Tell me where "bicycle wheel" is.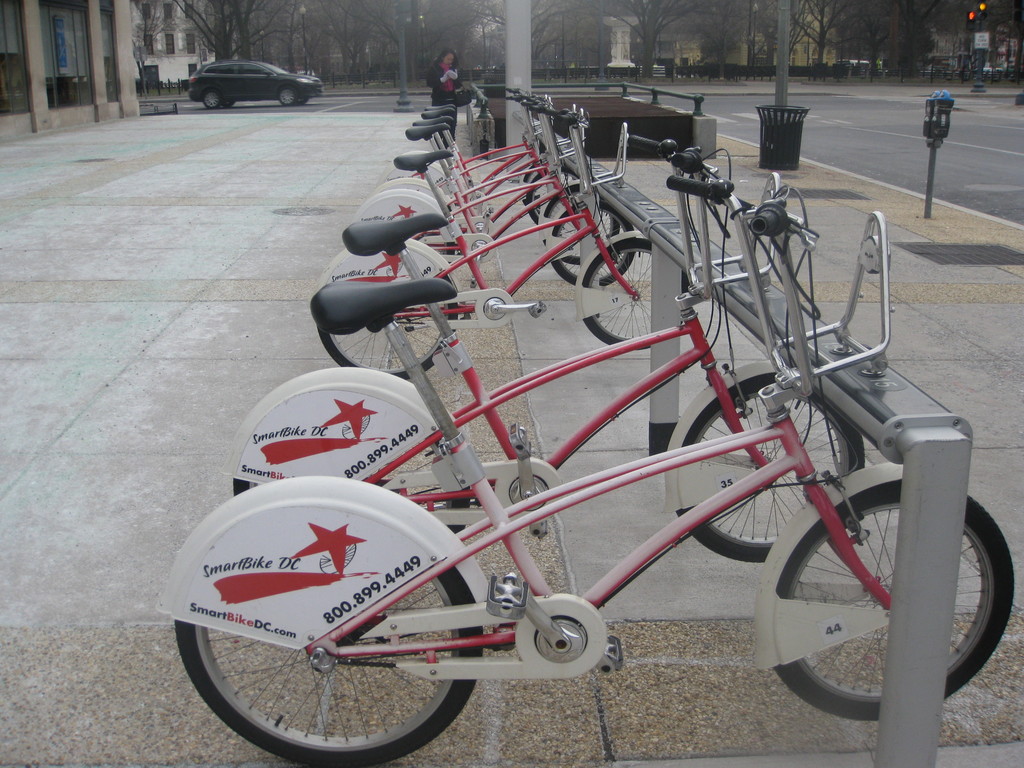
"bicycle wheel" is at <bbox>671, 378, 869, 565</bbox>.
